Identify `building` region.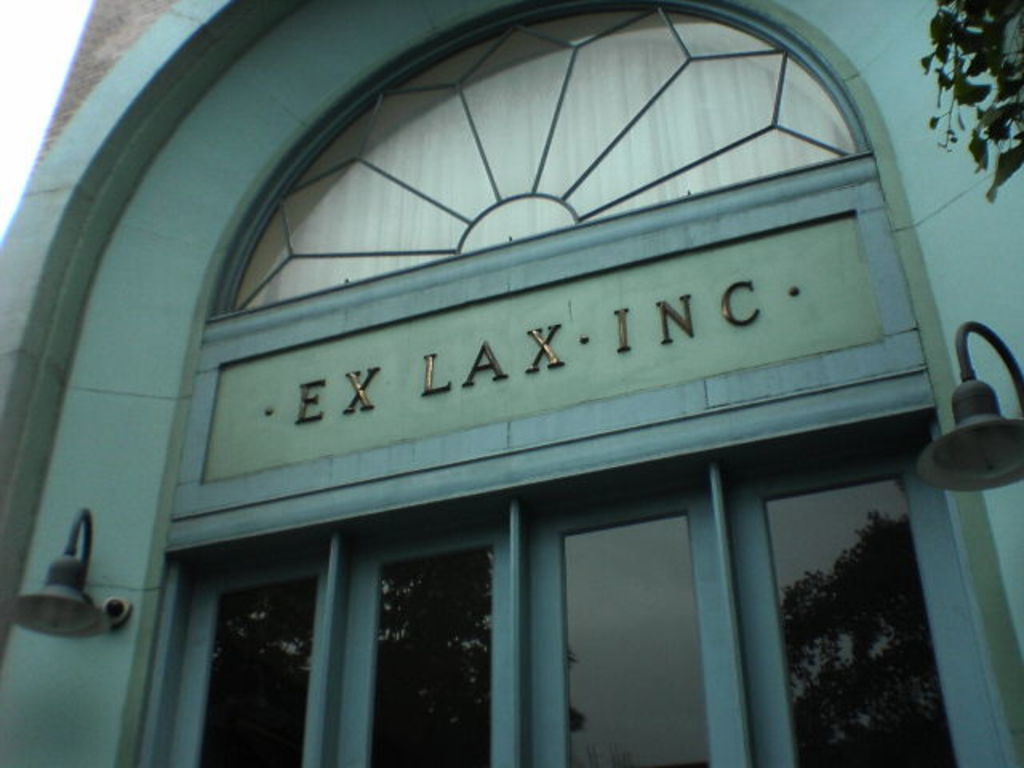
Region: 0, 0, 1022, 766.
